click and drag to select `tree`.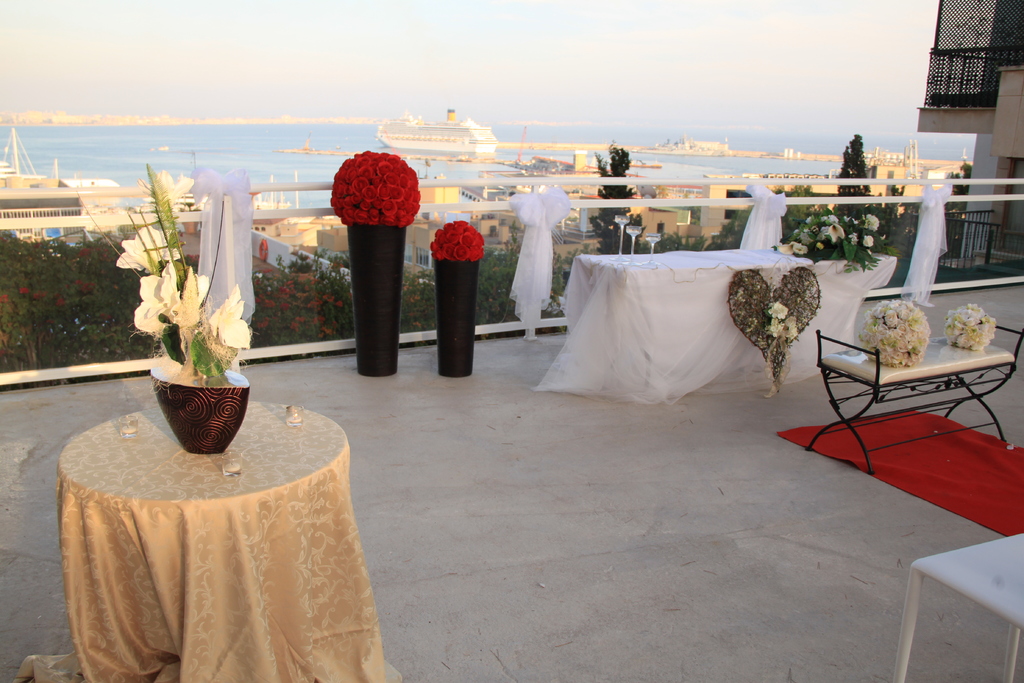
Selection: [255, 231, 375, 347].
